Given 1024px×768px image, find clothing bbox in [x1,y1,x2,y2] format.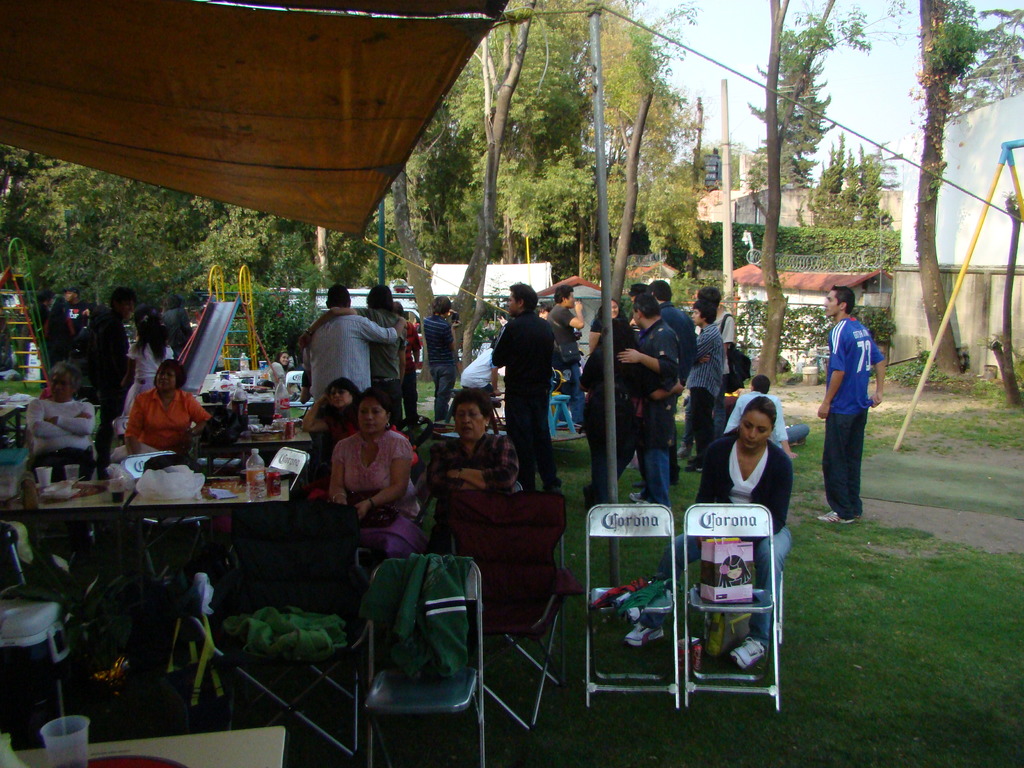
[417,311,458,421].
